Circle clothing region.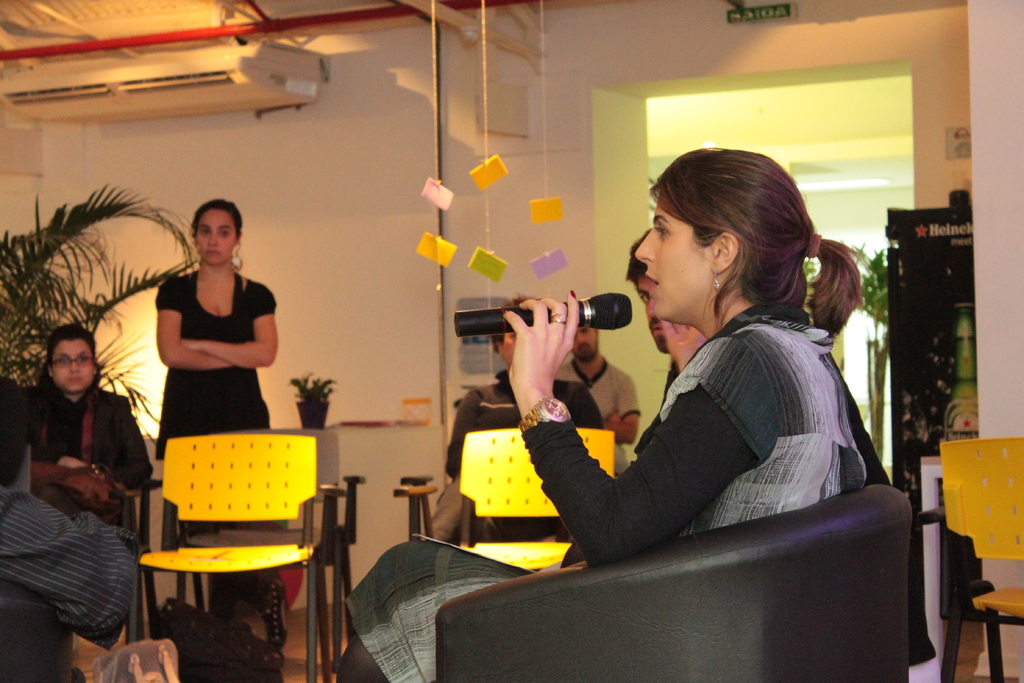
Region: 26,382,147,537.
